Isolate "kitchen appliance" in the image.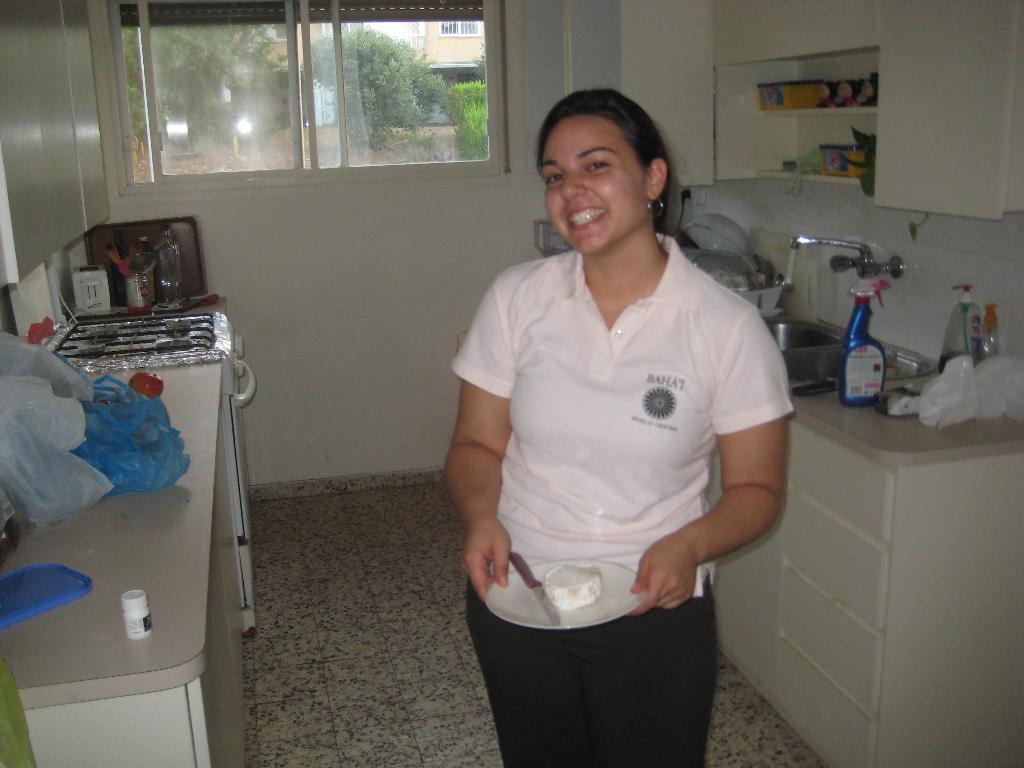
Isolated region: detection(79, 268, 114, 314).
